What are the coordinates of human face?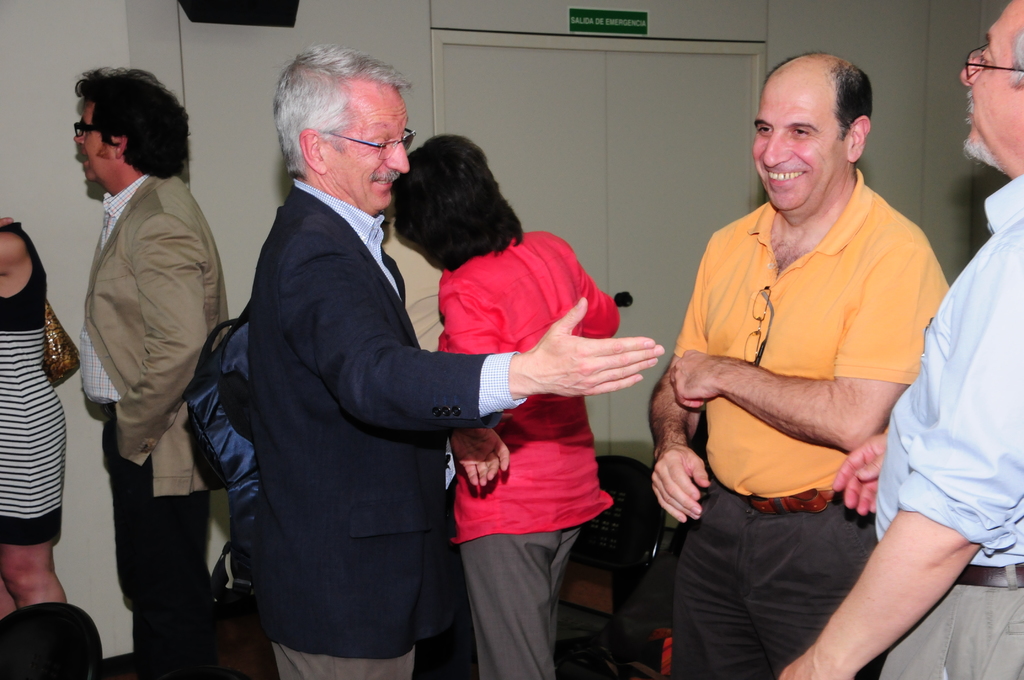
left=957, top=13, right=1023, bottom=160.
